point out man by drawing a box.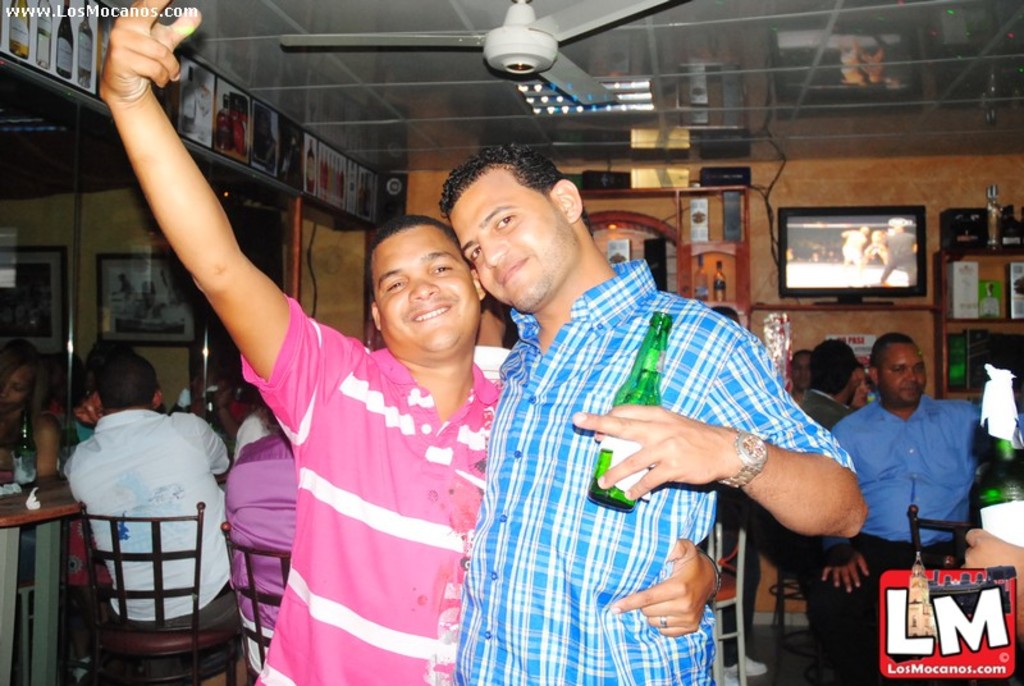
786/348/810/402.
